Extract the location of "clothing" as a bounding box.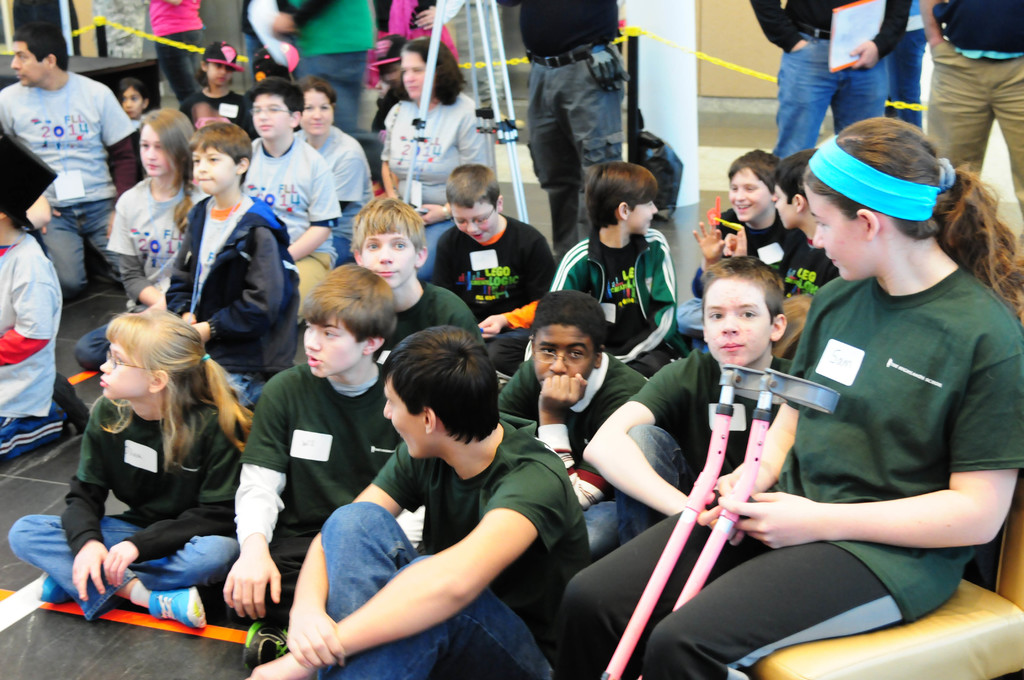
[0,391,244,617].
